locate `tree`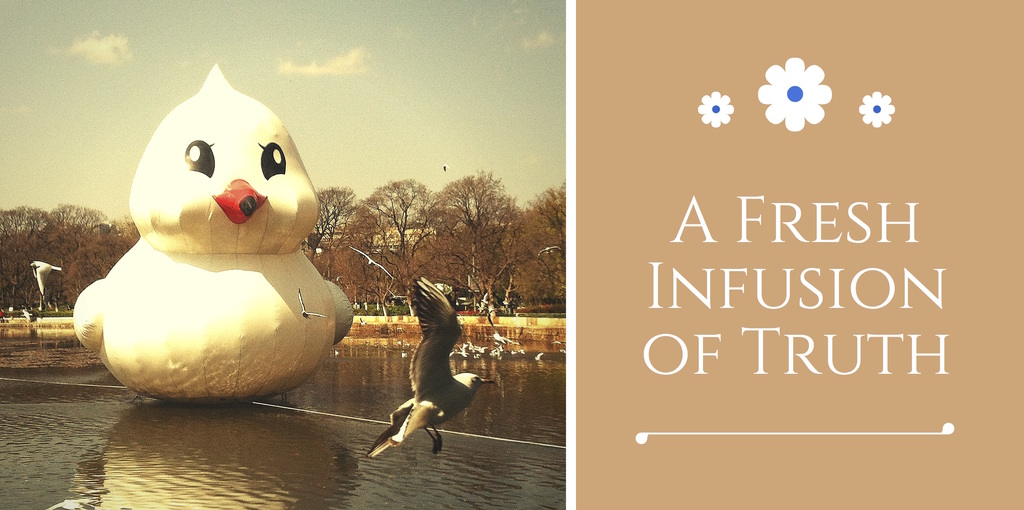
<box>301,185,353,281</box>
